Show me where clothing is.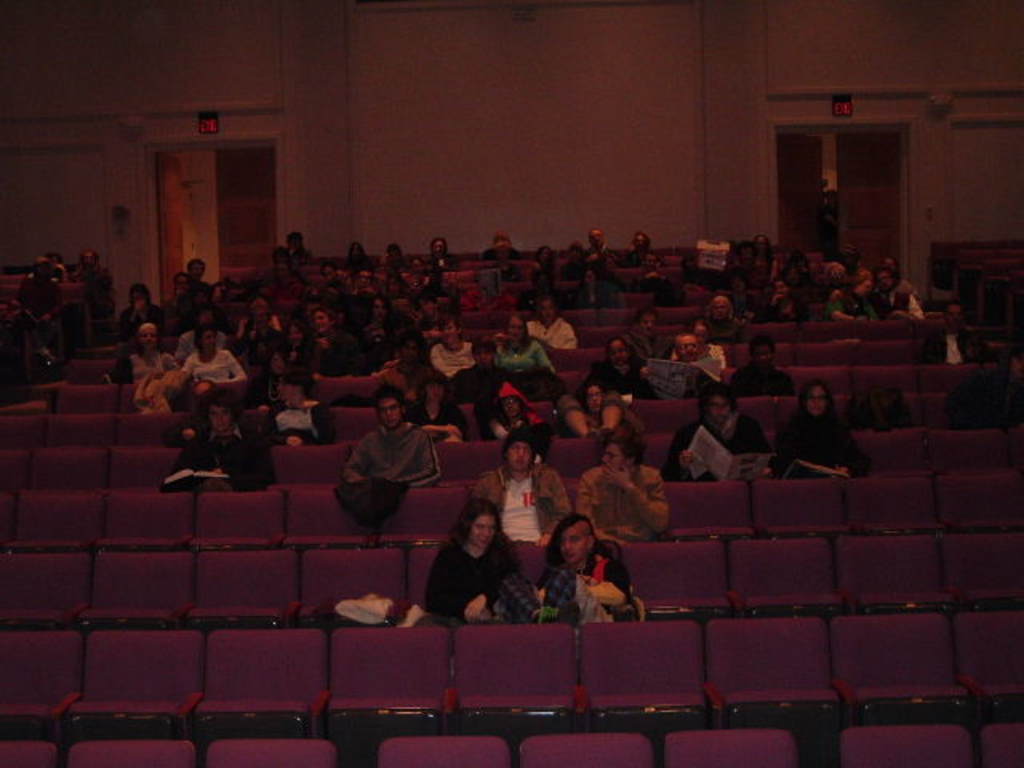
clothing is at [627,317,672,365].
